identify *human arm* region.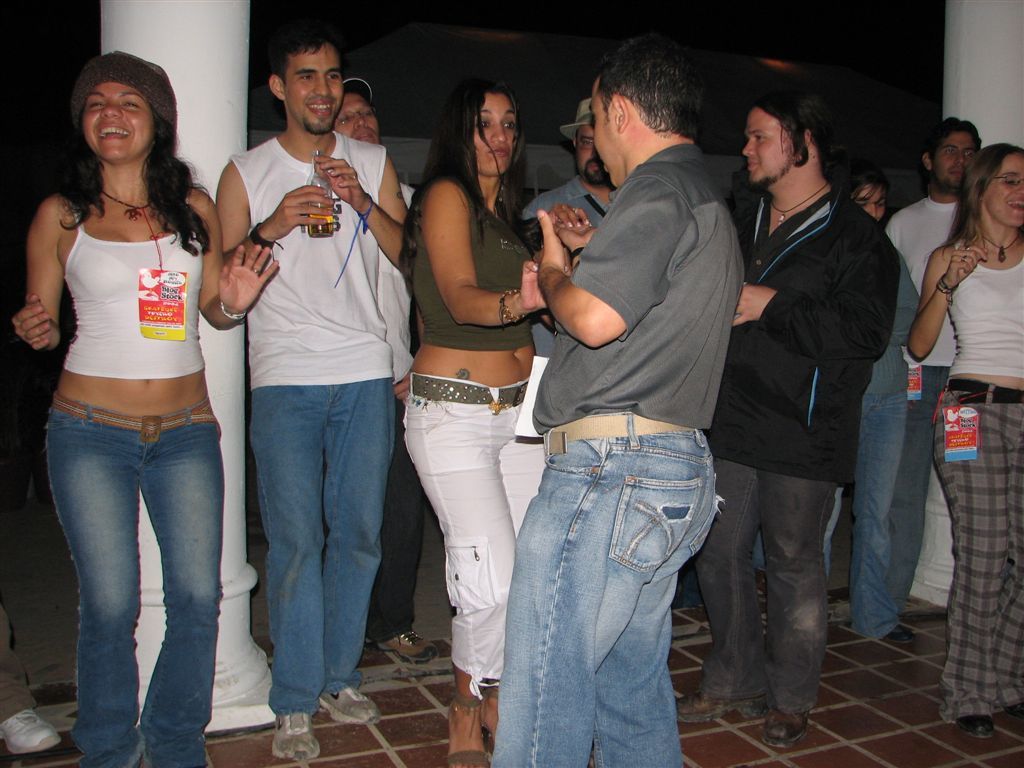
Region: pyautogui.locateOnScreen(546, 168, 691, 350).
